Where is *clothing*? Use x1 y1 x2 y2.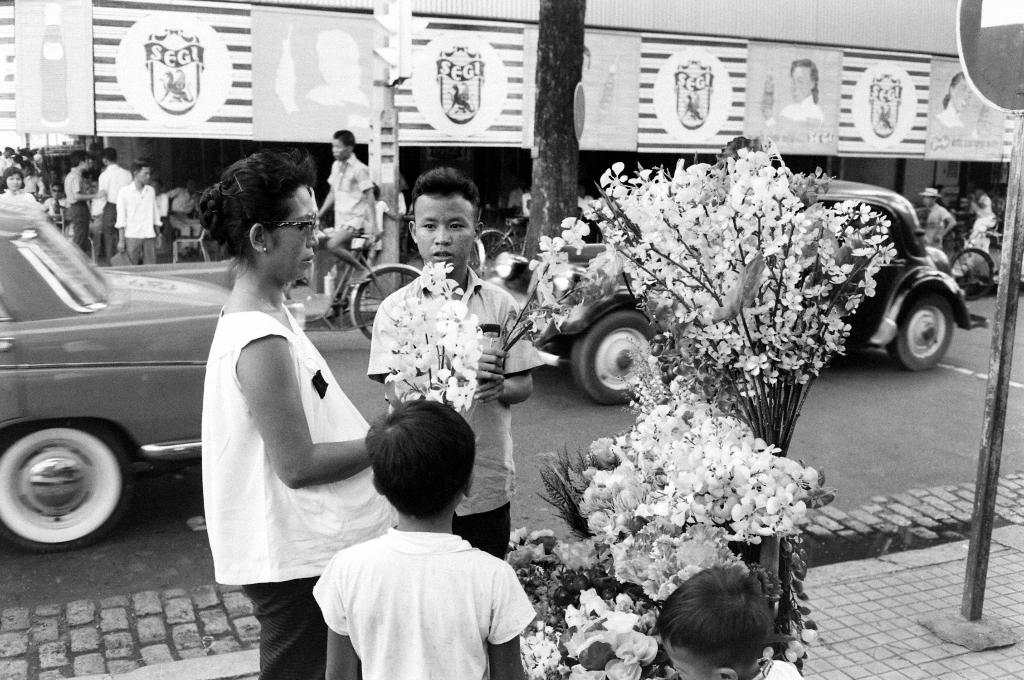
0 187 32 203.
